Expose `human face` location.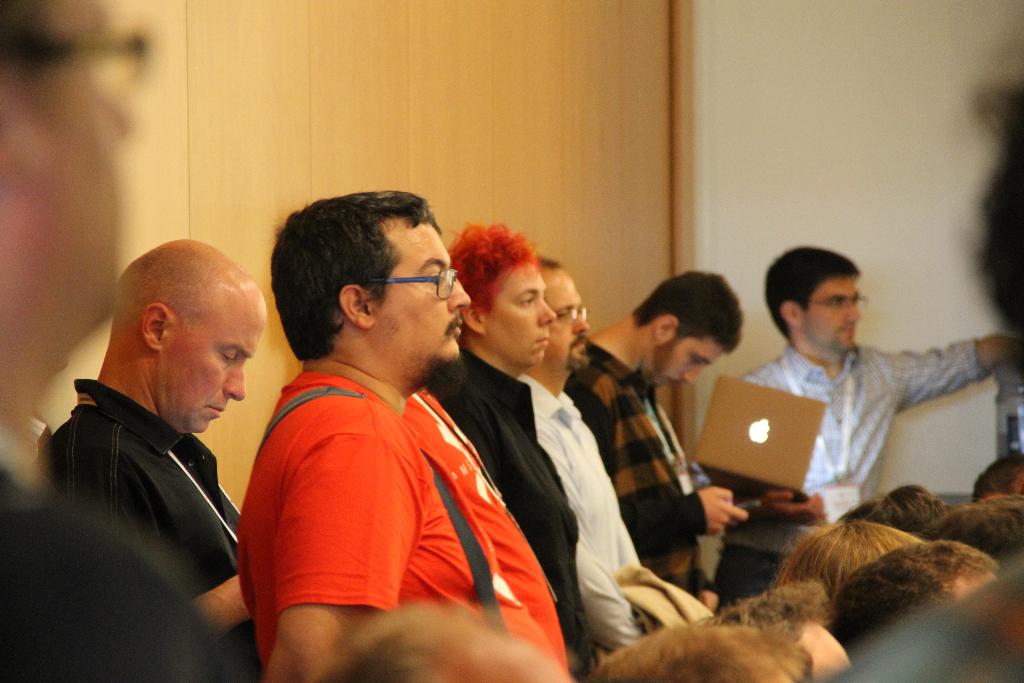
Exposed at pyautogui.locateOnScreen(643, 334, 723, 388).
